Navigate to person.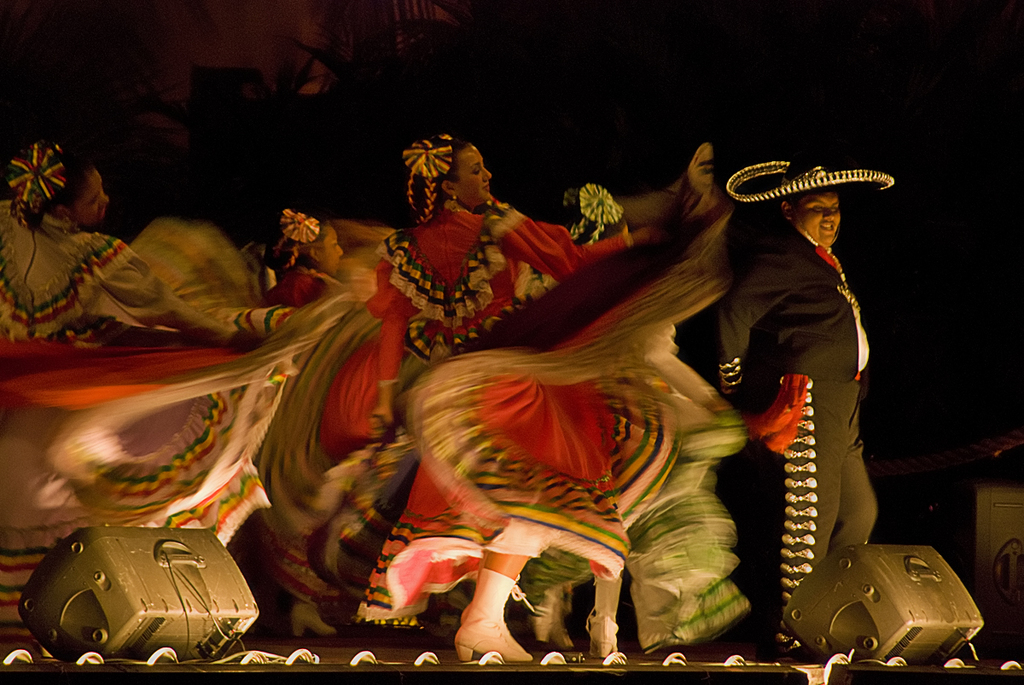
Navigation target: (557, 183, 756, 651).
